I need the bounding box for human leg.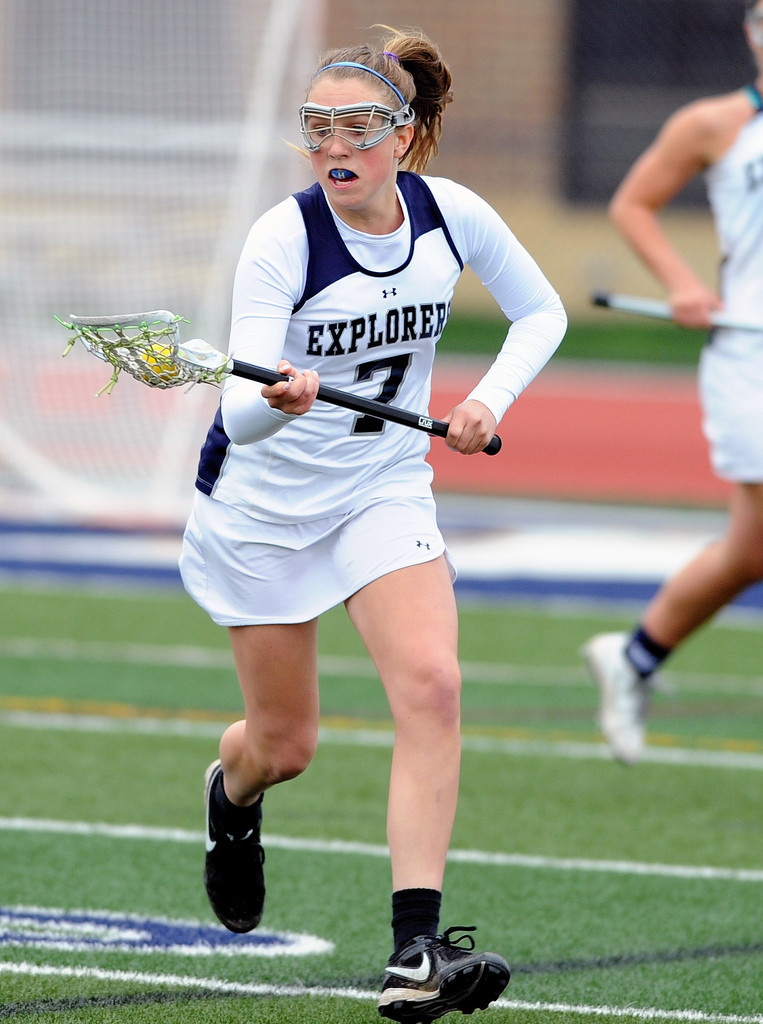
Here it is: detection(207, 511, 321, 938).
